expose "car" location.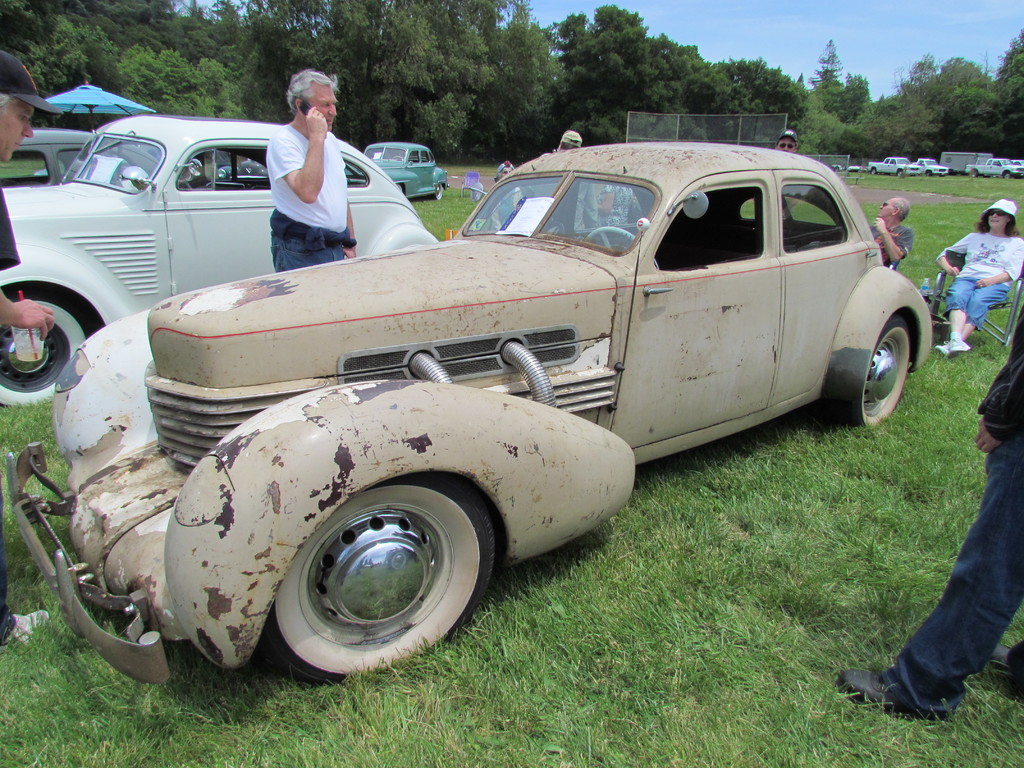
Exposed at 968:156:1022:180.
